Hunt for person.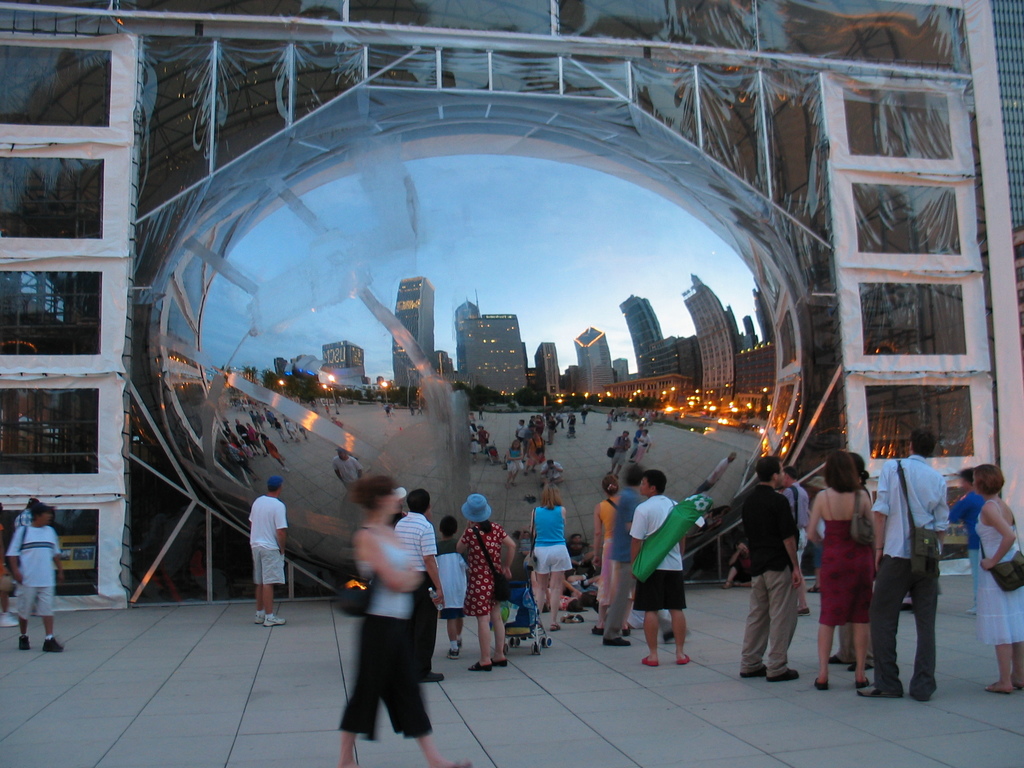
Hunted down at (943,465,990,621).
